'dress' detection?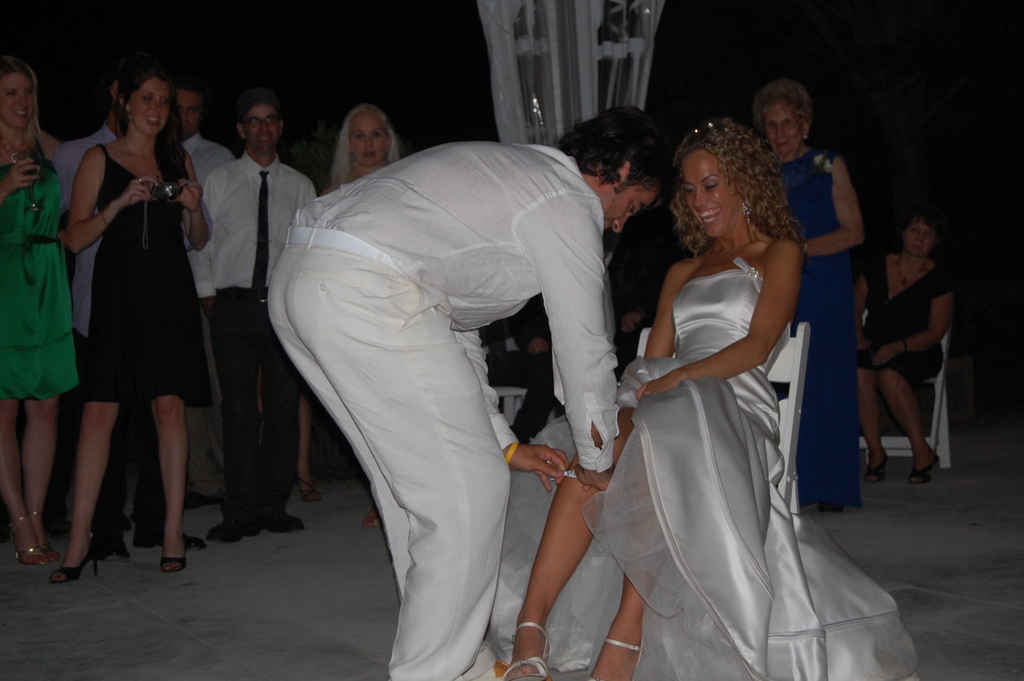
select_region(87, 147, 213, 402)
